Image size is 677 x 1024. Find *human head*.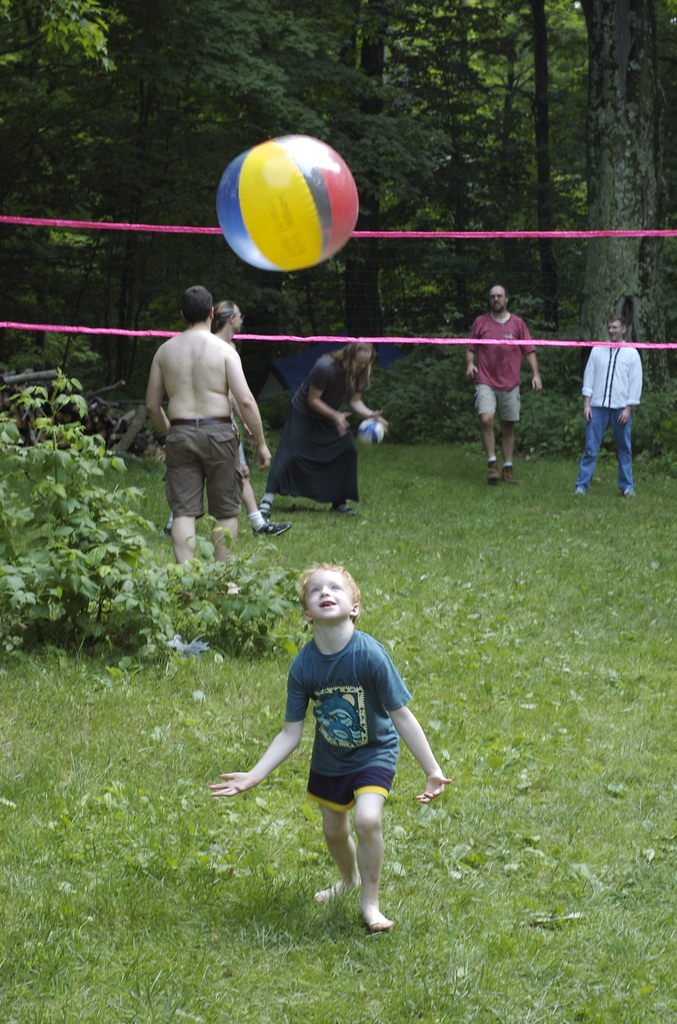
bbox=[600, 317, 623, 344].
